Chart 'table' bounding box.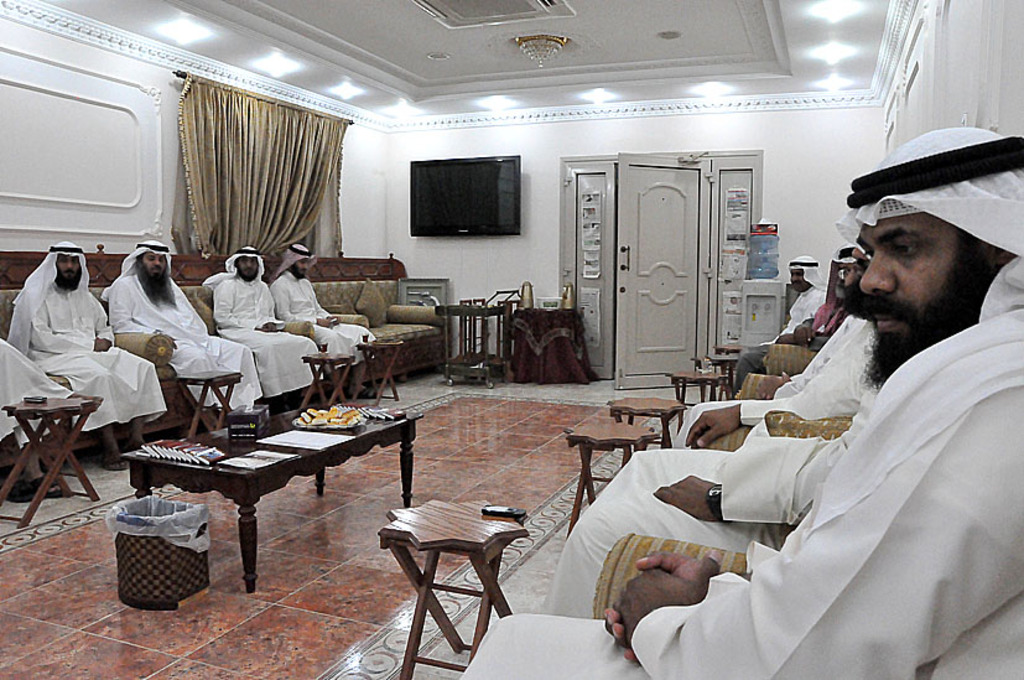
Charted: (666,375,722,430).
